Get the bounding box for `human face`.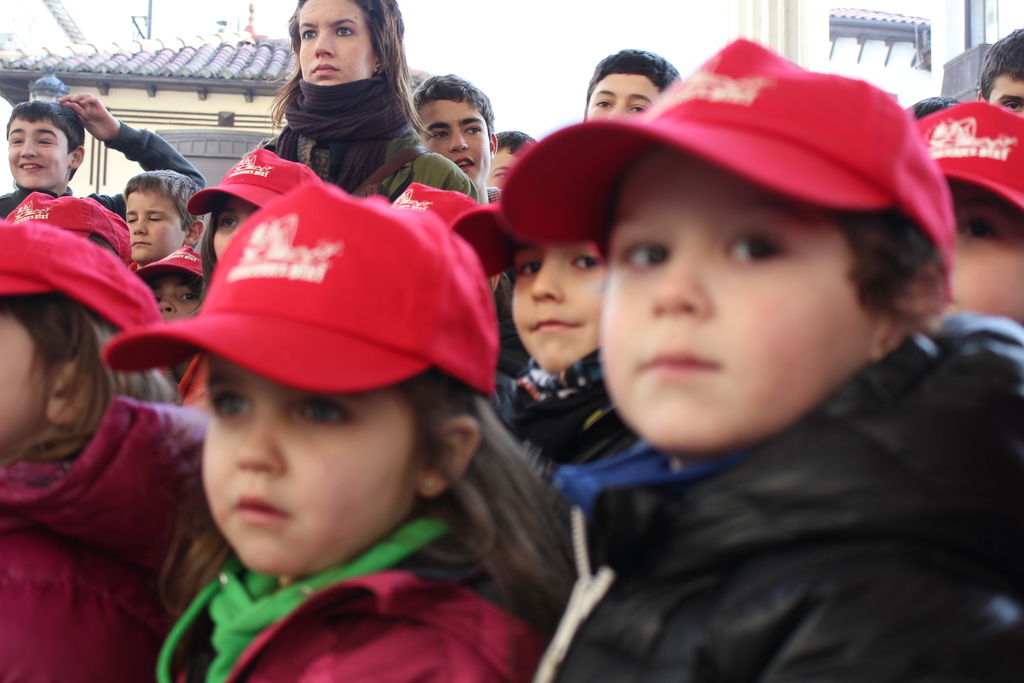
{"left": 944, "top": 174, "right": 1023, "bottom": 333}.
